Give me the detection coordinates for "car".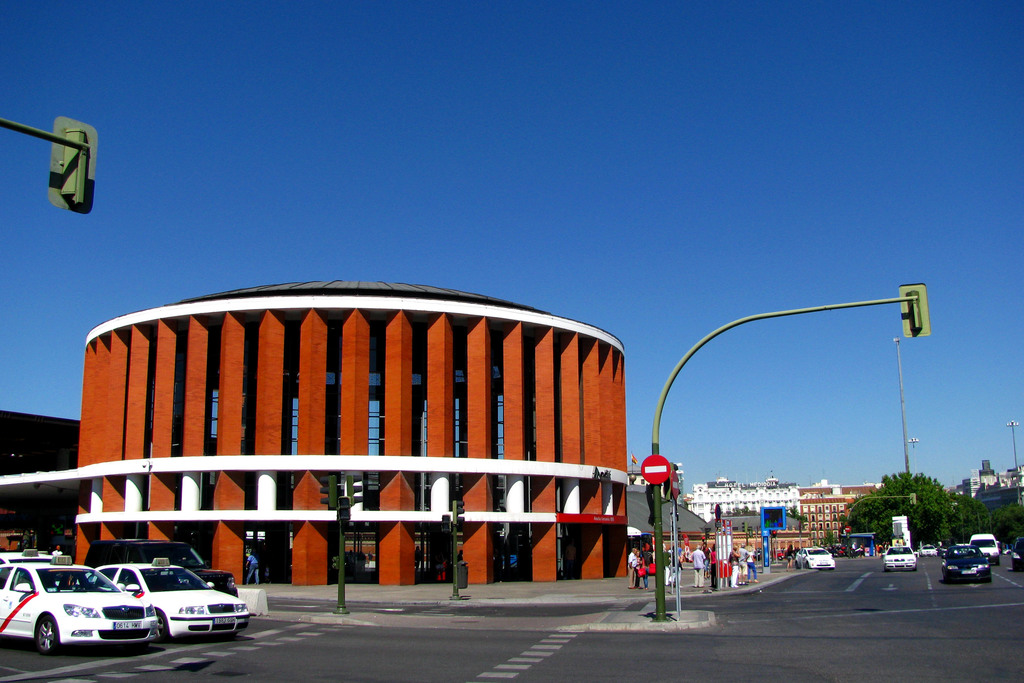
bbox(796, 547, 834, 567).
